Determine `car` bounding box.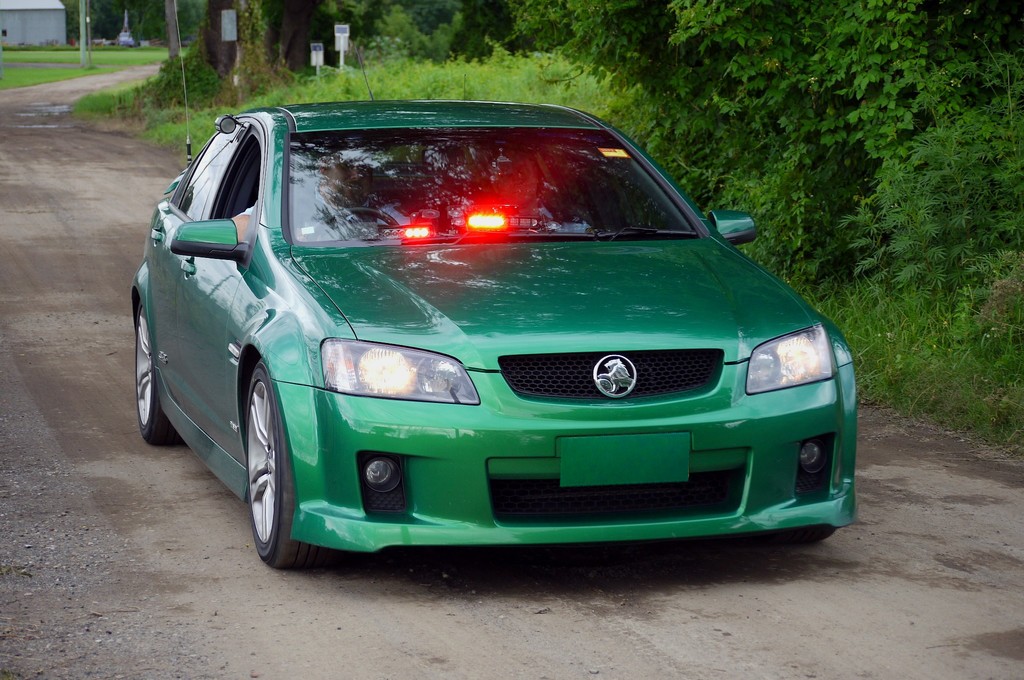
Determined: [116,104,870,580].
